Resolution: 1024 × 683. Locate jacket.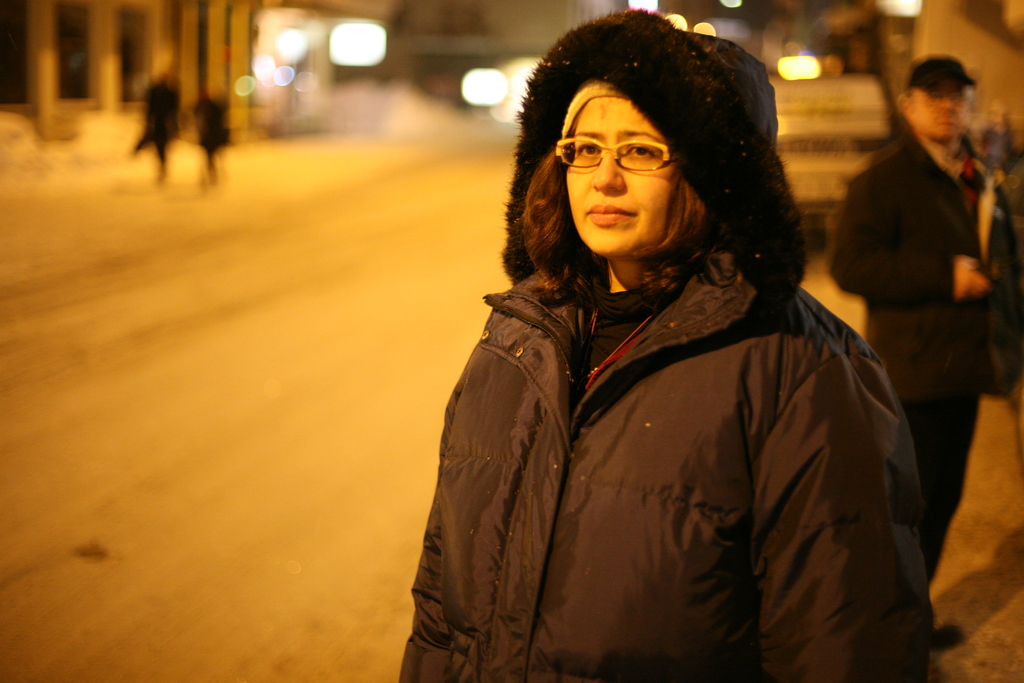
(420, 63, 926, 682).
